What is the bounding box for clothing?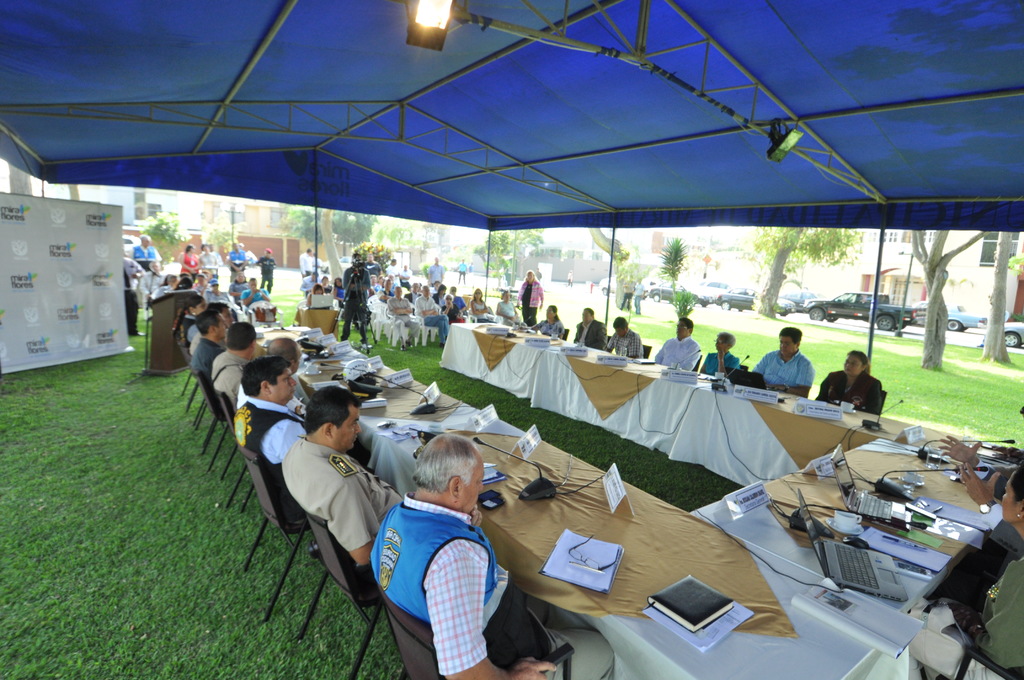
Rect(394, 295, 422, 341).
